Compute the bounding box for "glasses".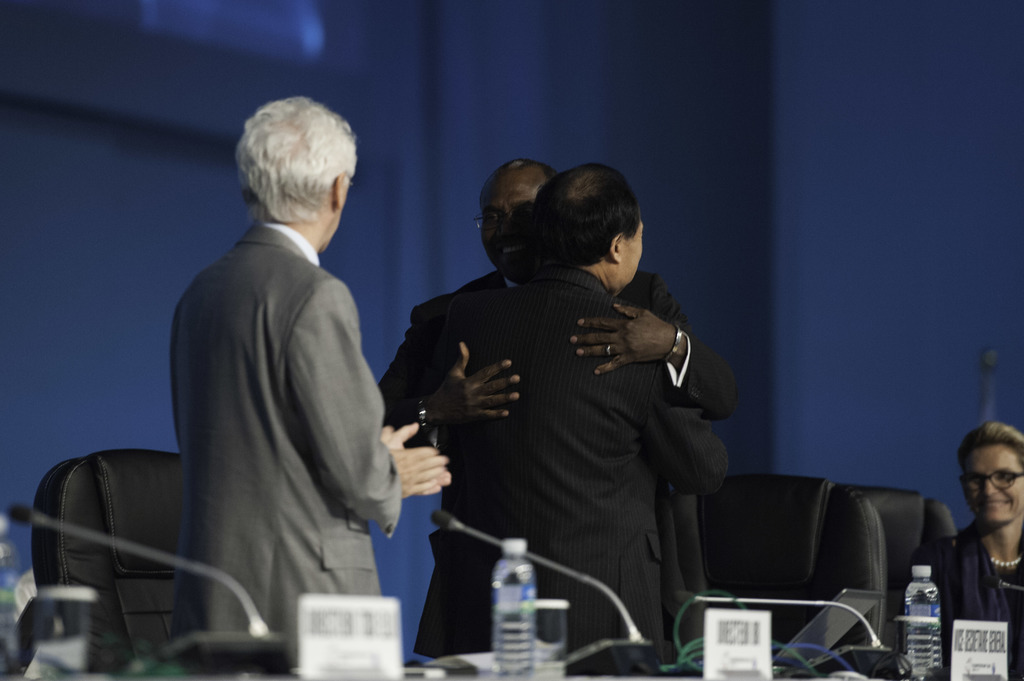
[957,465,1023,497].
